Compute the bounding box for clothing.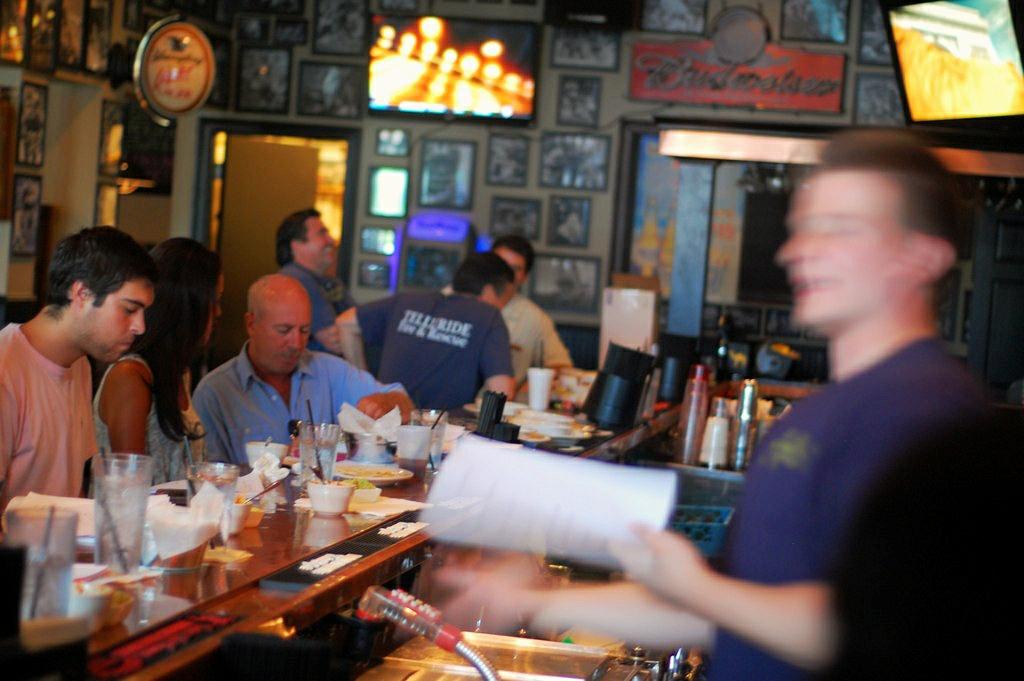
bbox=(88, 351, 201, 491).
